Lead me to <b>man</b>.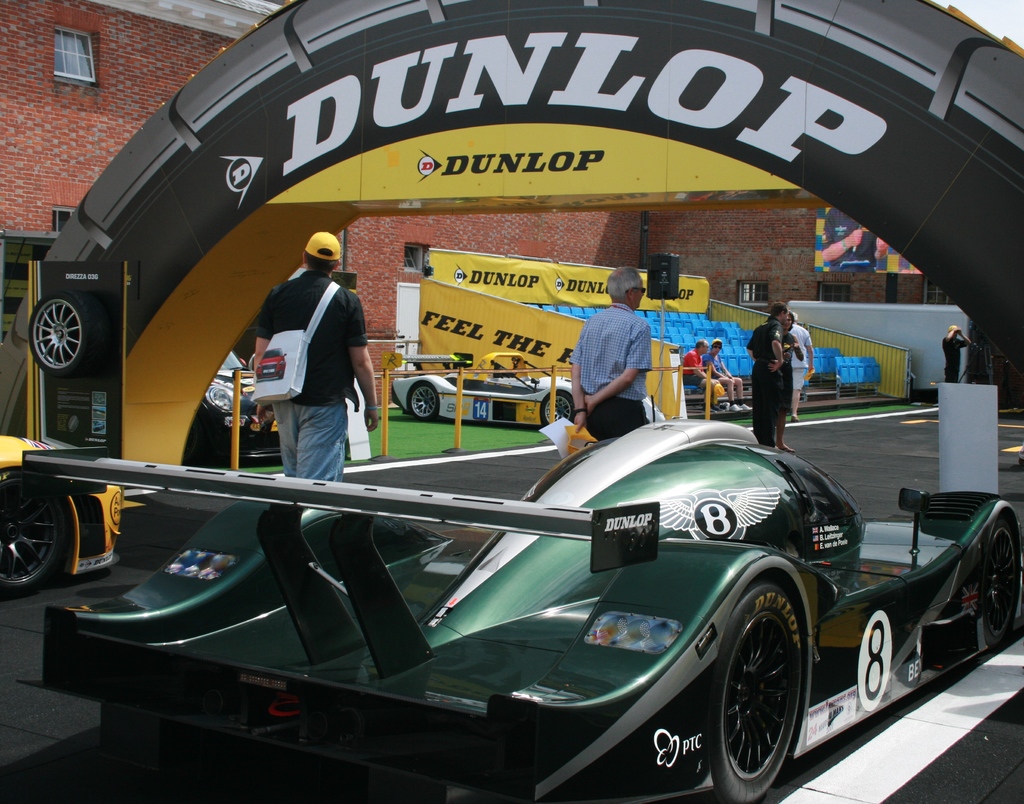
Lead to 566 264 650 442.
